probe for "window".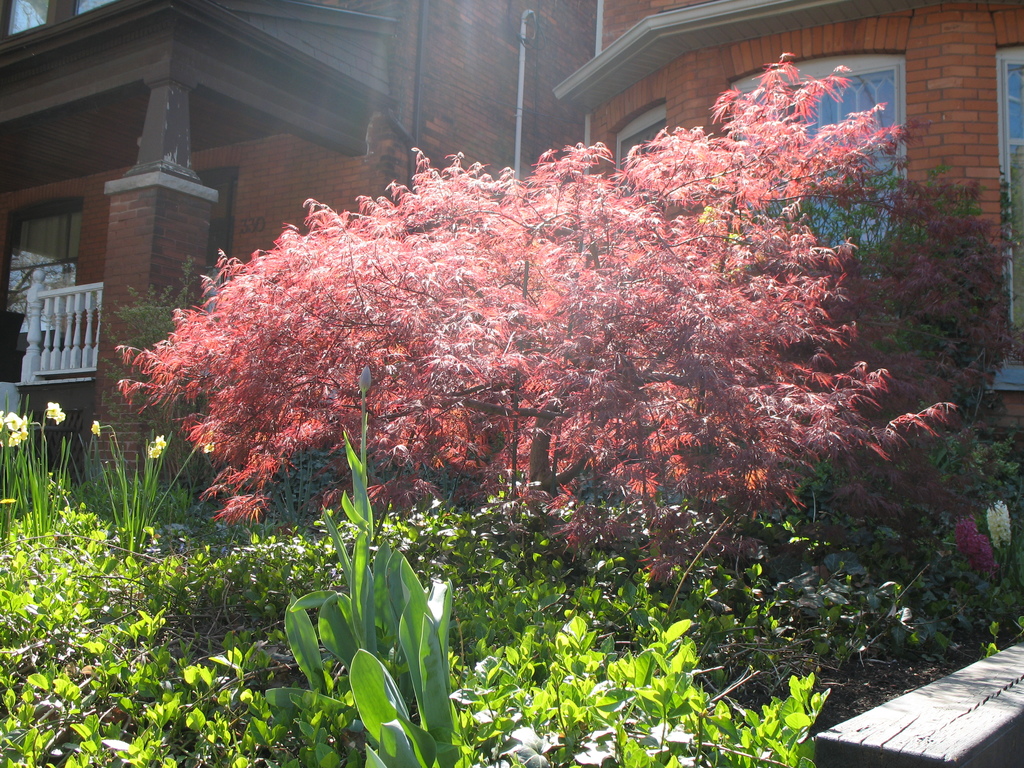
Probe result: bbox=[614, 103, 665, 204].
